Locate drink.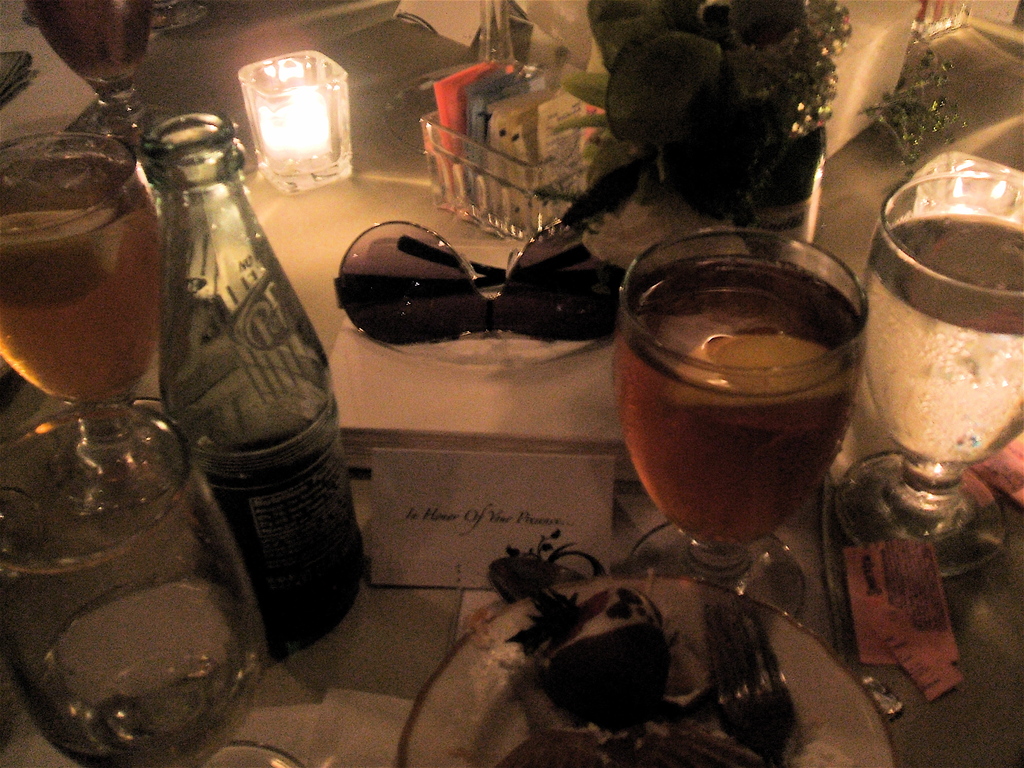
Bounding box: l=614, t=250, r=877, b=596.
